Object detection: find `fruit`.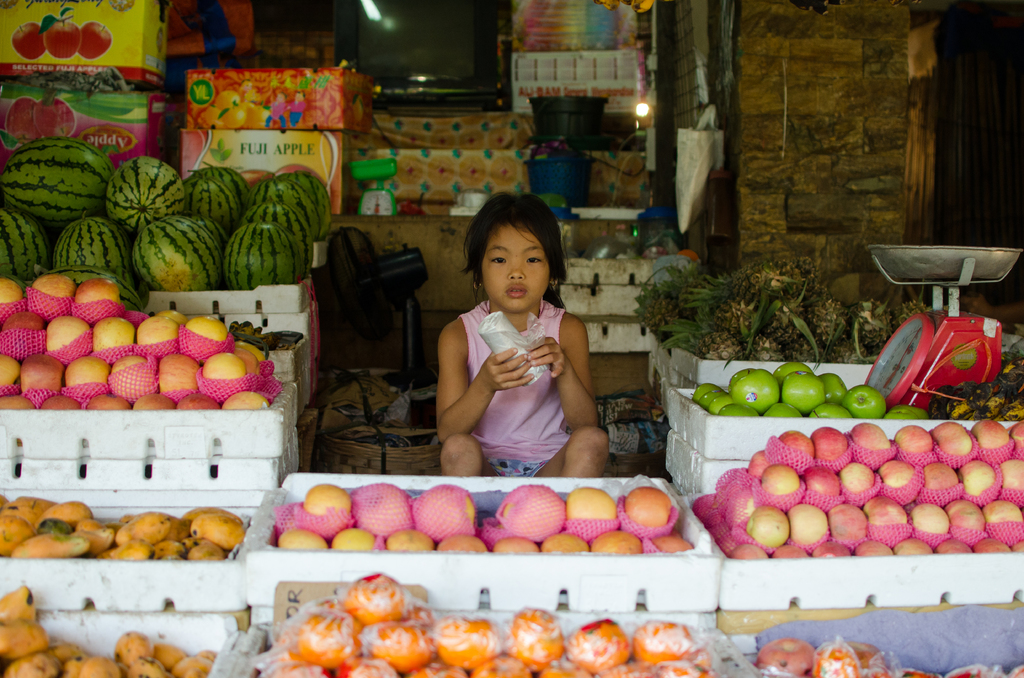
<region>405, 486, 481, 535</region>.
